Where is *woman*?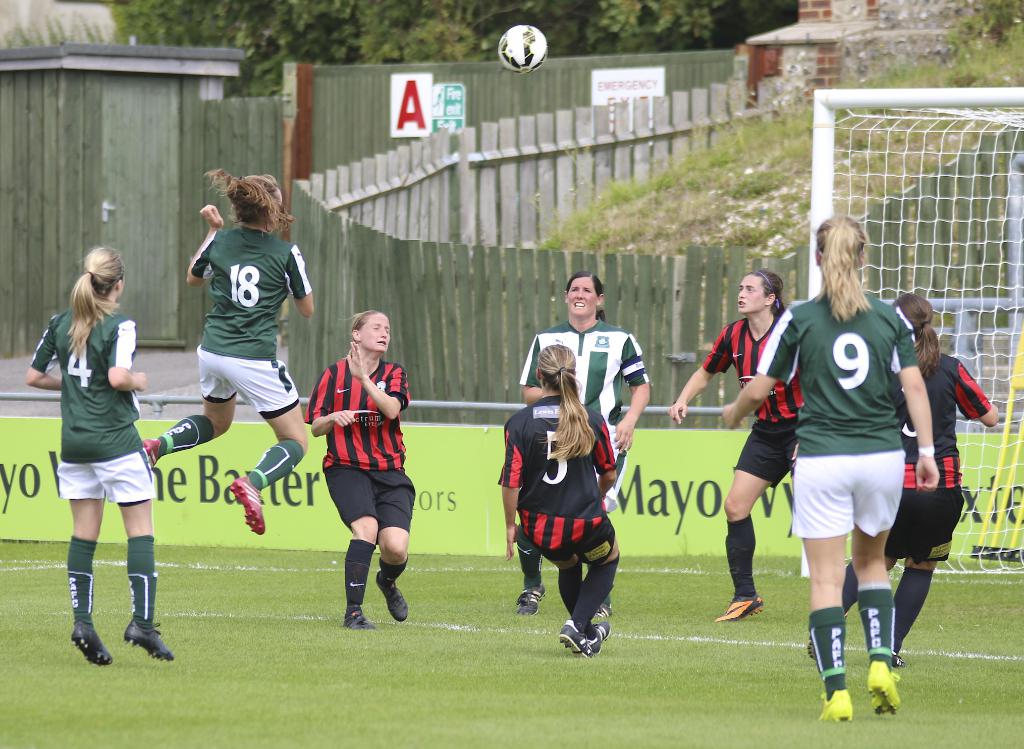
[x1=805, y1=294, x2=1002, y2=655].
